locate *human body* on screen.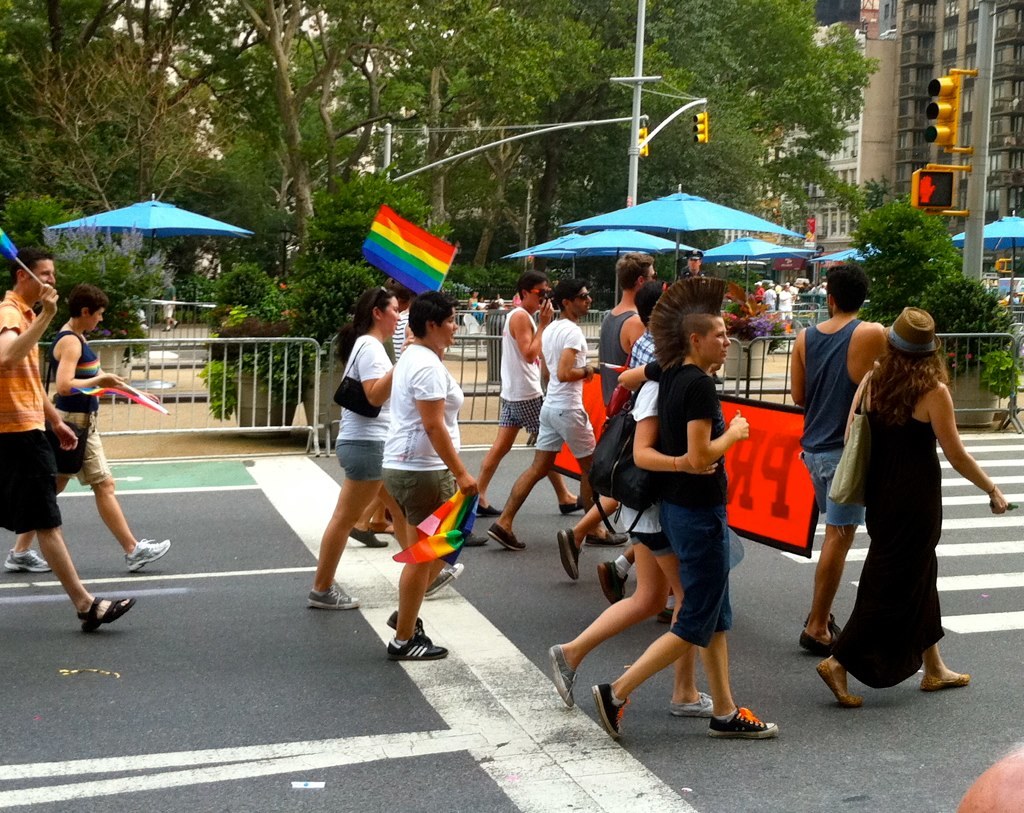
On screen at 0, 277, 172, 576.
